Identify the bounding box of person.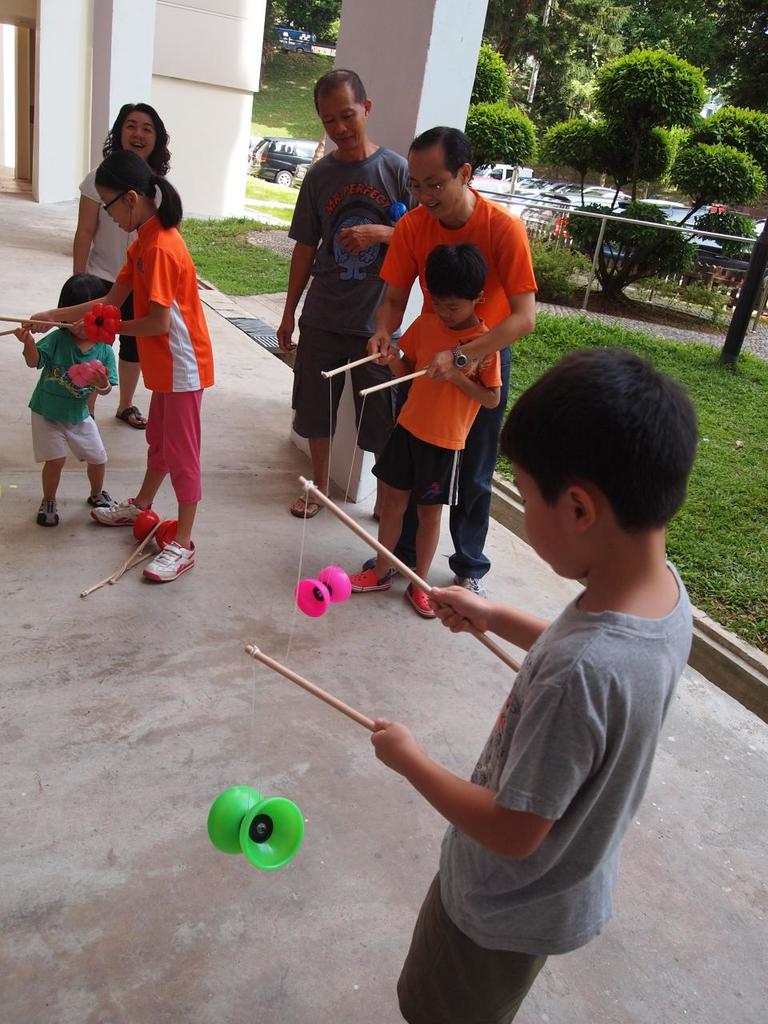
left=16, top=276, right=138, bottom=514.
